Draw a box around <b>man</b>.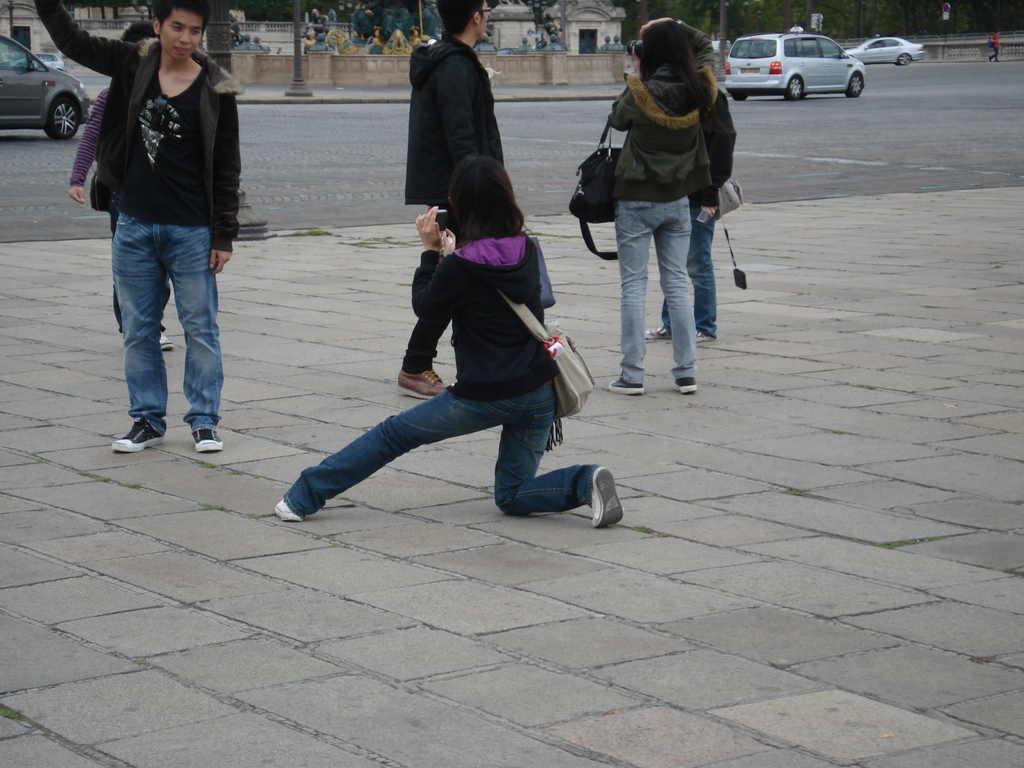
[x1=76, y1=0, x2=248, y2=455].
